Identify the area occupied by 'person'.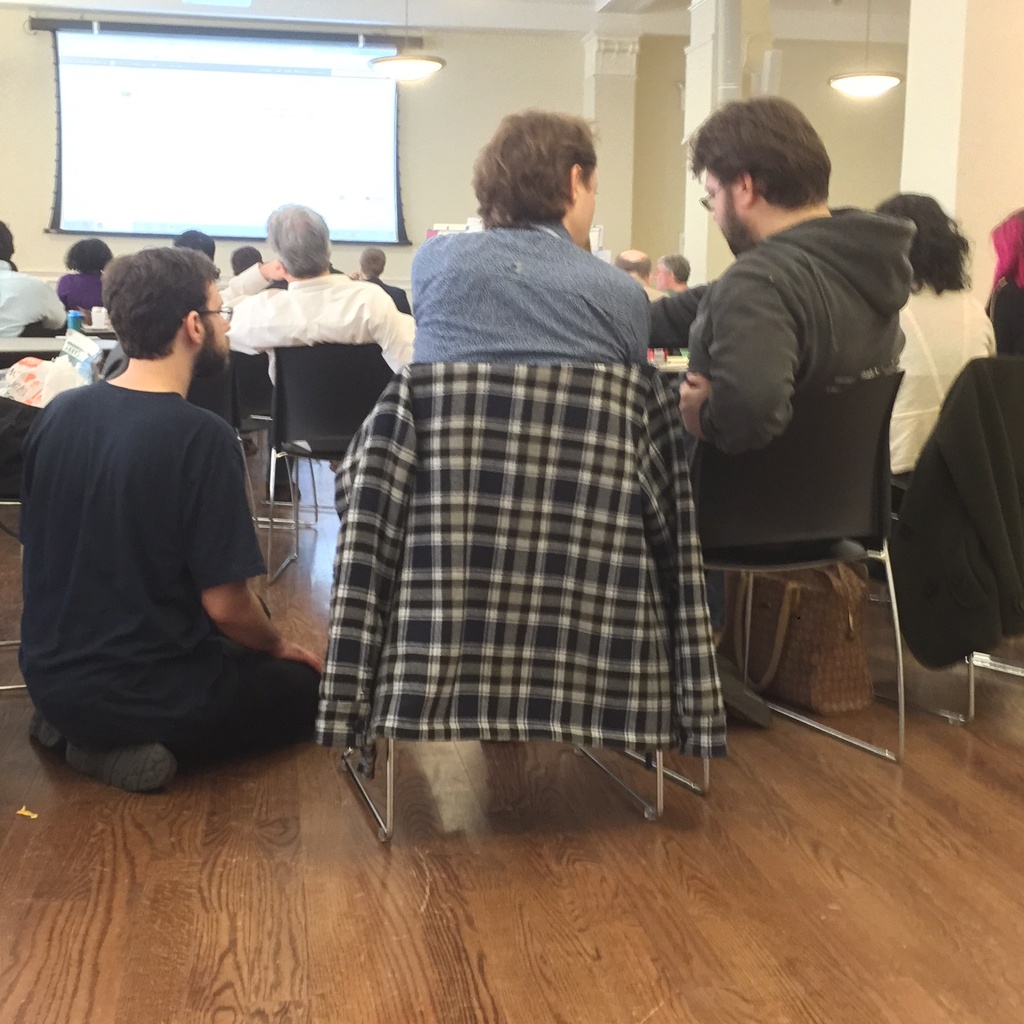
Area: x1=612 y1=249 x2=666 y2=300.
